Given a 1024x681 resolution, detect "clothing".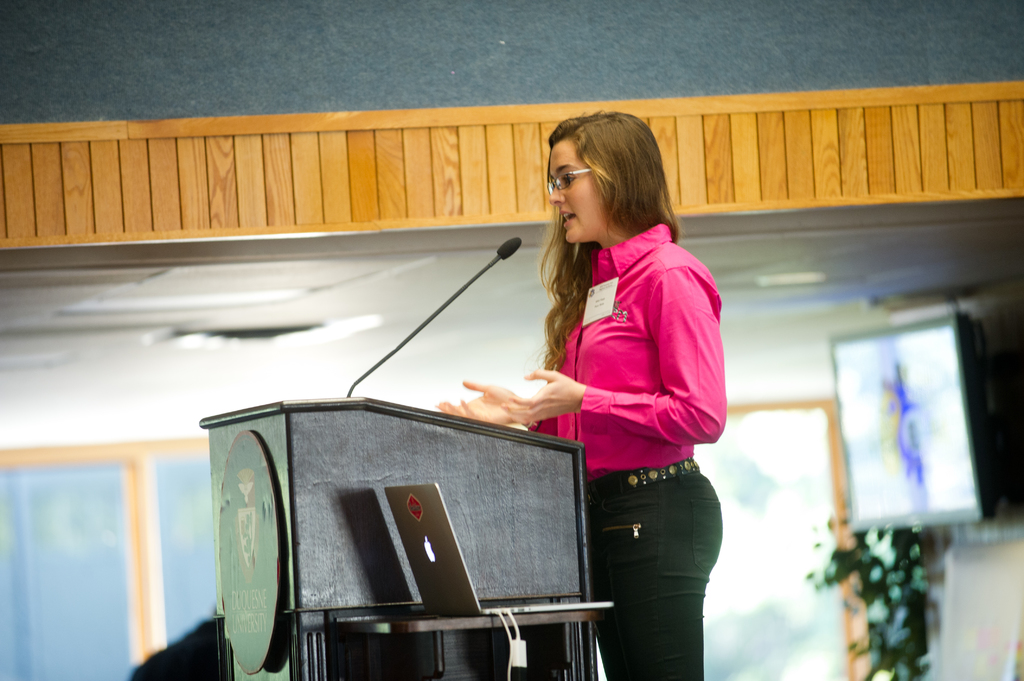
{"left": 578, "top": 464, "right": 723, "bottom": 680}.
